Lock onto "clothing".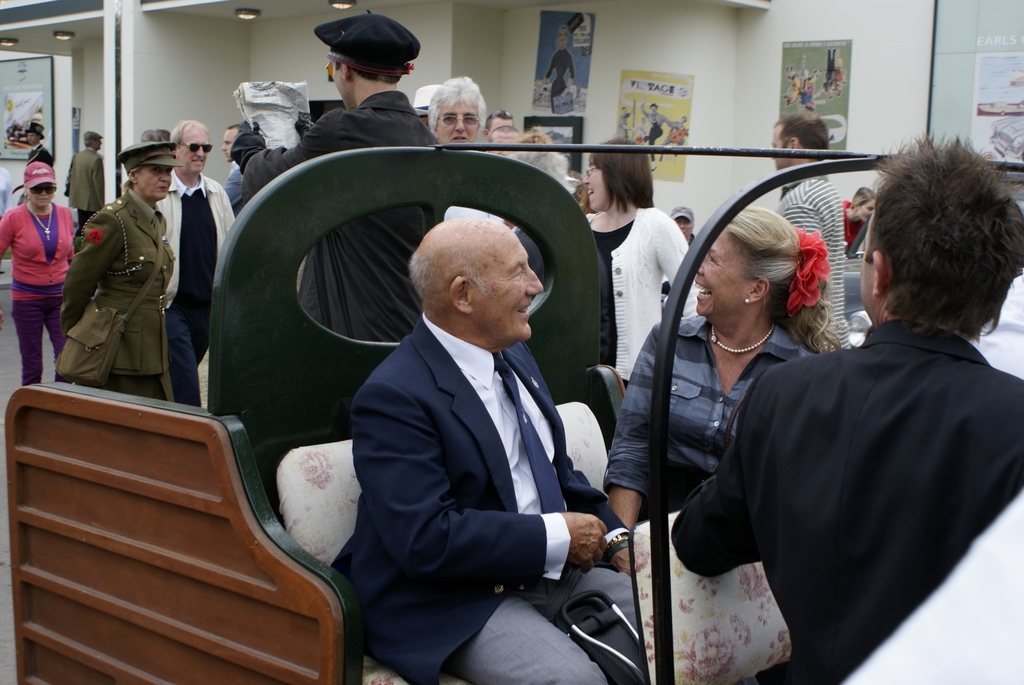
Locked: {"x1": 602, "y1": 304, "x2": 831, "y2": 494}.
